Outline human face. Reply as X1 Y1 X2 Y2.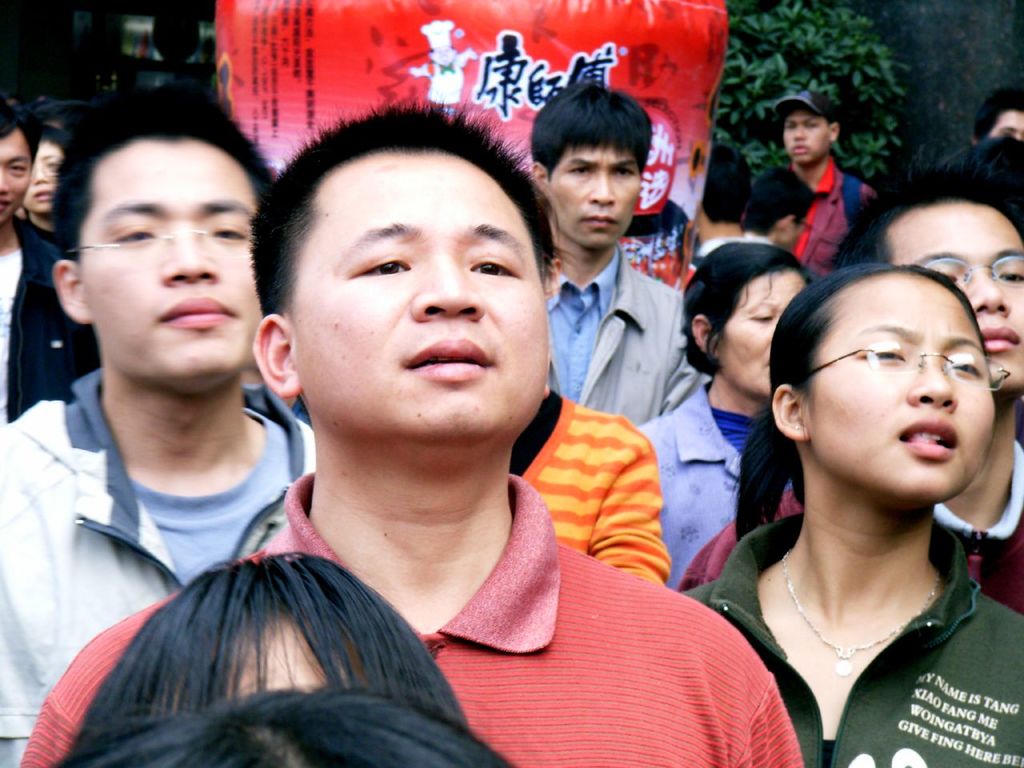
542 142 641 250.
